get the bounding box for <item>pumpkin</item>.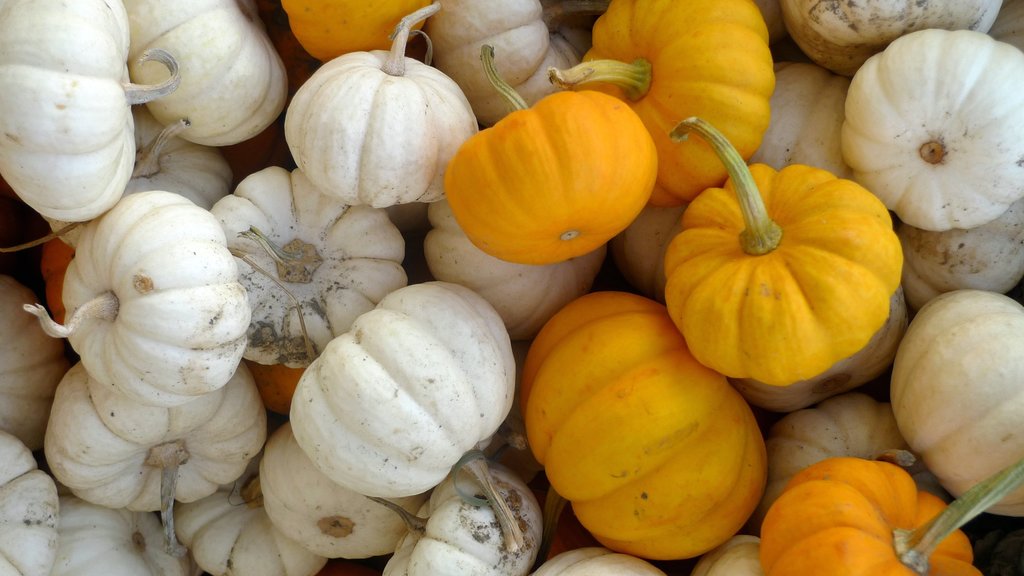
657,111,903,390.
